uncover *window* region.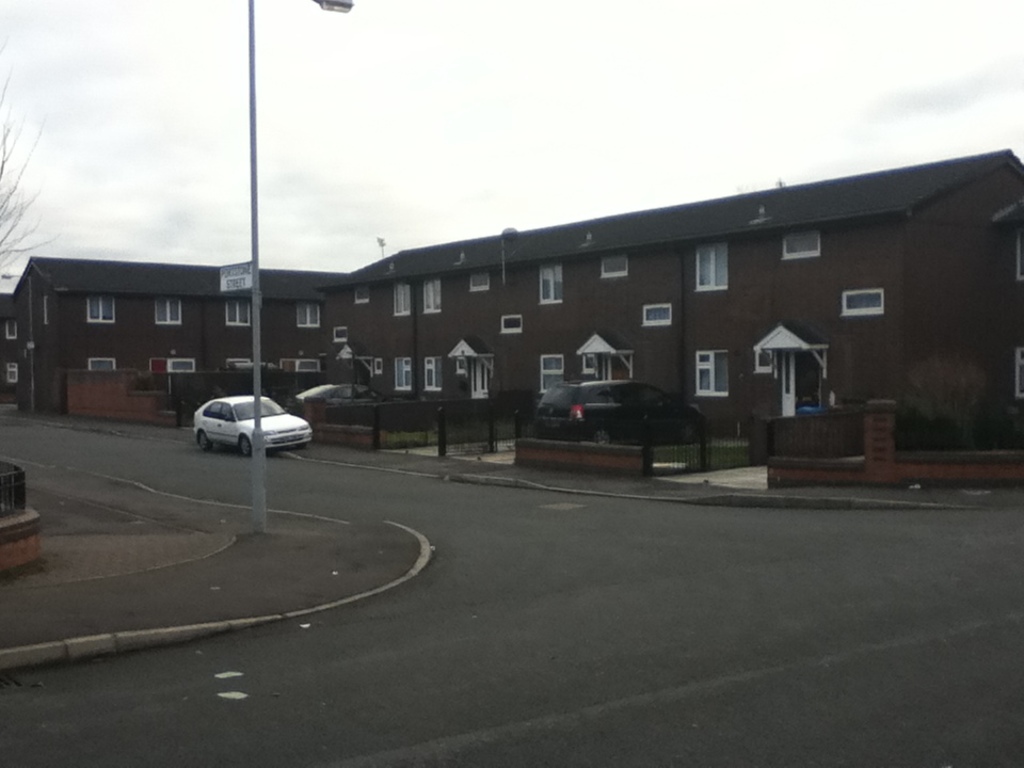
Uncovered: [left=499, top=317, right=524, bottom=337].
